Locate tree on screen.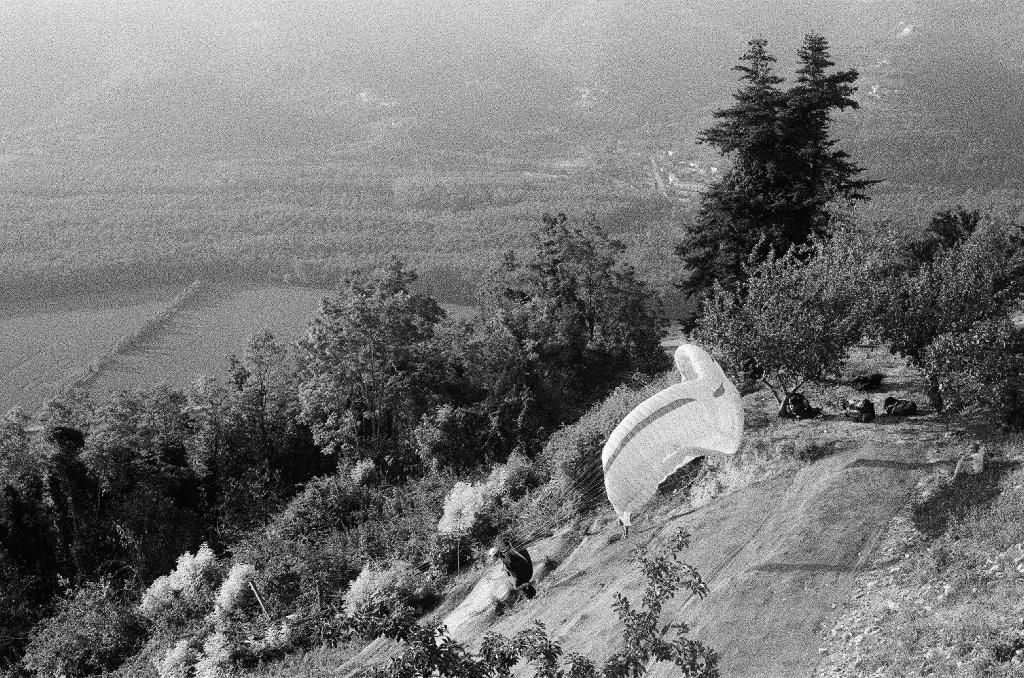
On screen at (738,25,888,265).
